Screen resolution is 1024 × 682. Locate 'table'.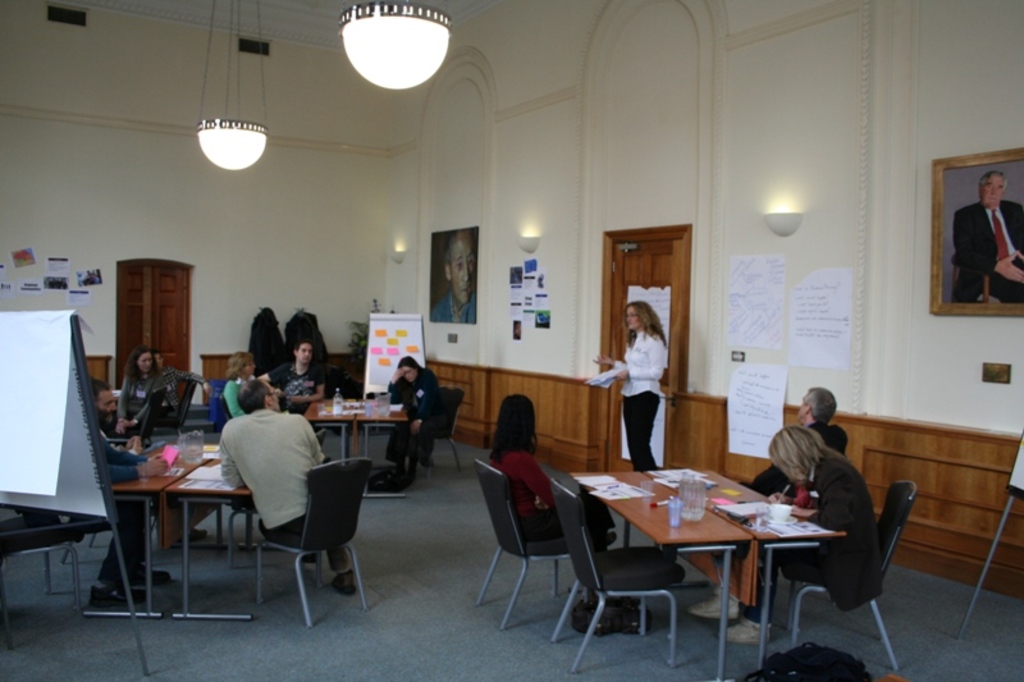
bbox(305, 393, 353, 468).
